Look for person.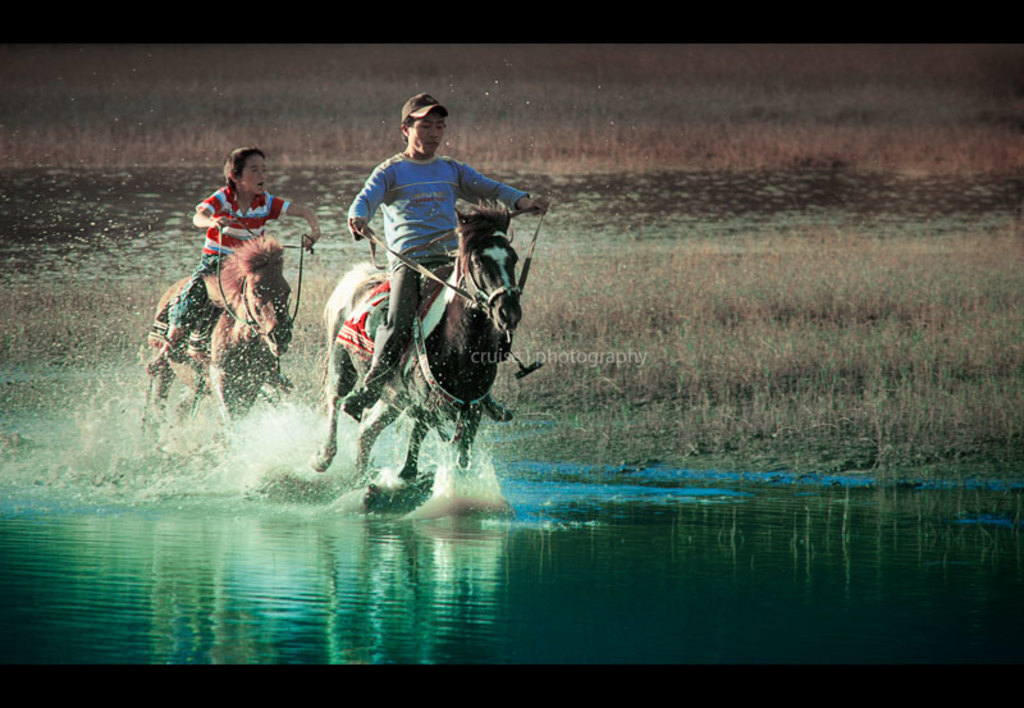
Found: 323 91 526 488.
